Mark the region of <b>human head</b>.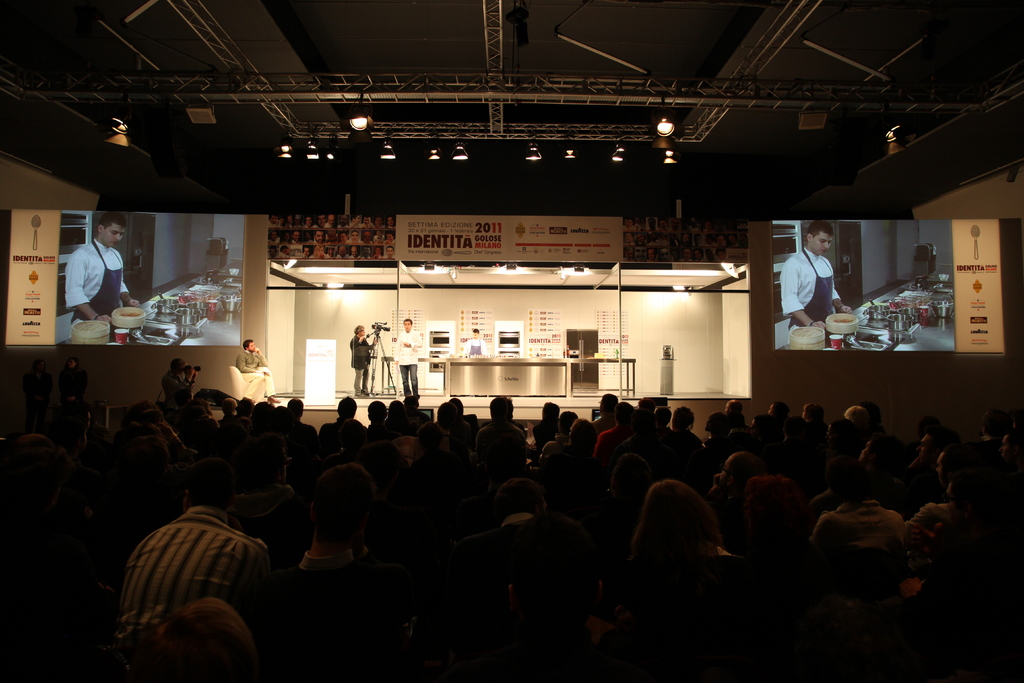
Region: detection(706, 413, 726, 434).
